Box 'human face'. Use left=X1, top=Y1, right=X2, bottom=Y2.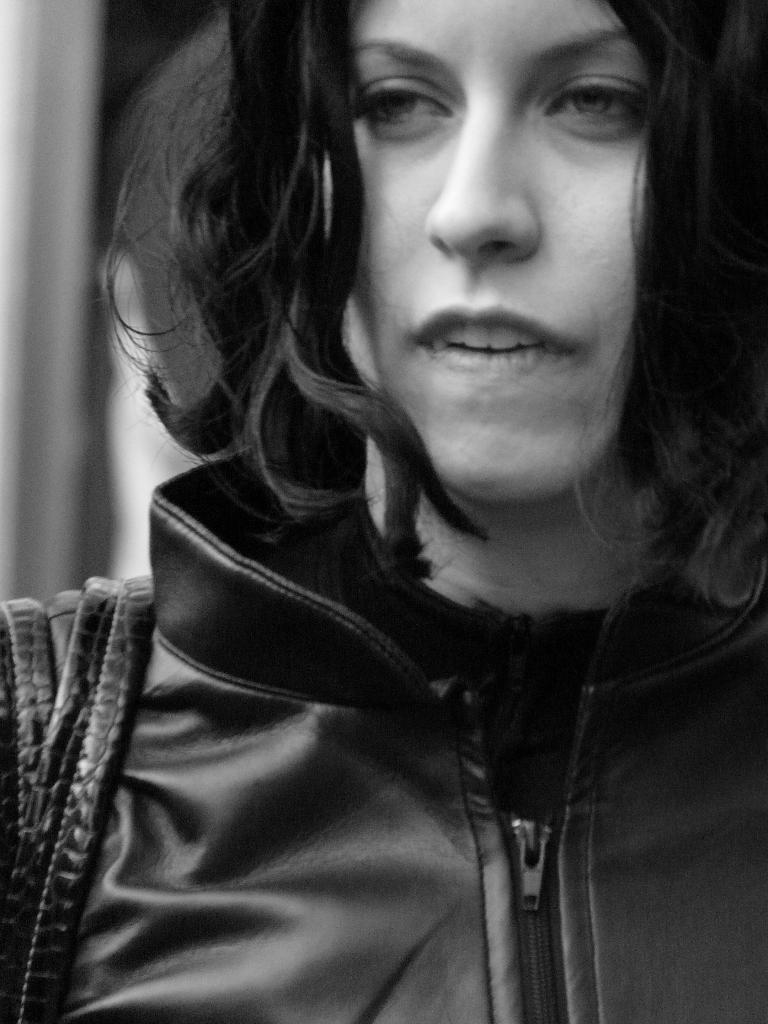
left=326, top=0, right=660, bottom=504.
